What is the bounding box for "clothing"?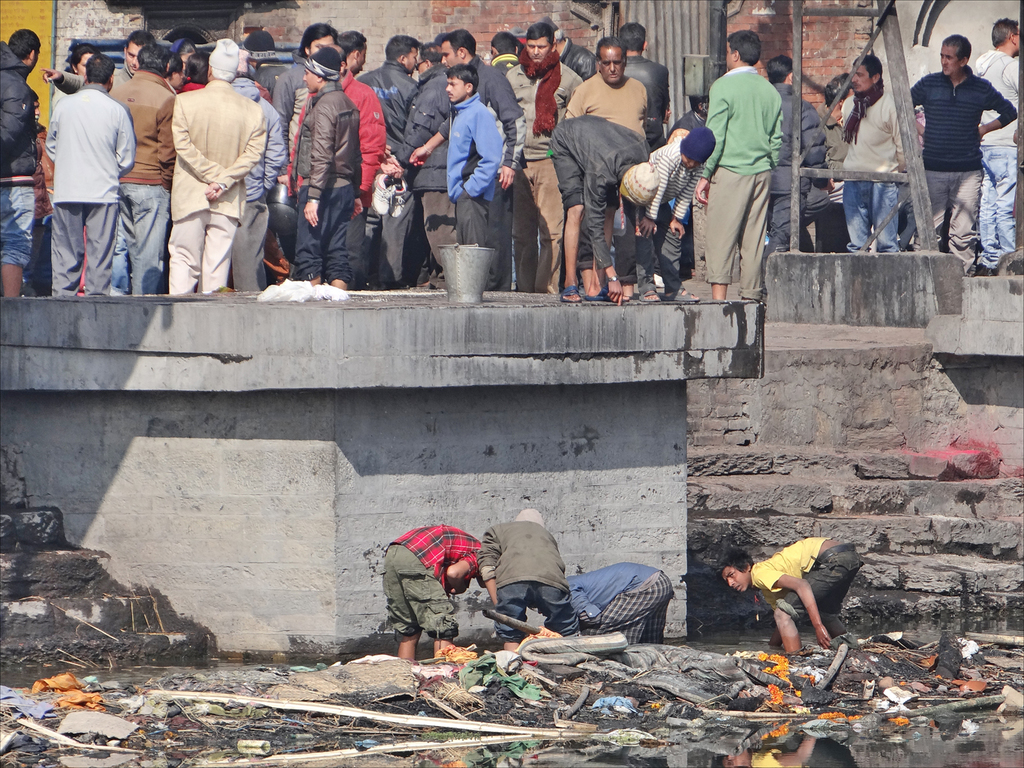
{"left": 557, "top": 560, "right": 674, "bottom": 649}.
